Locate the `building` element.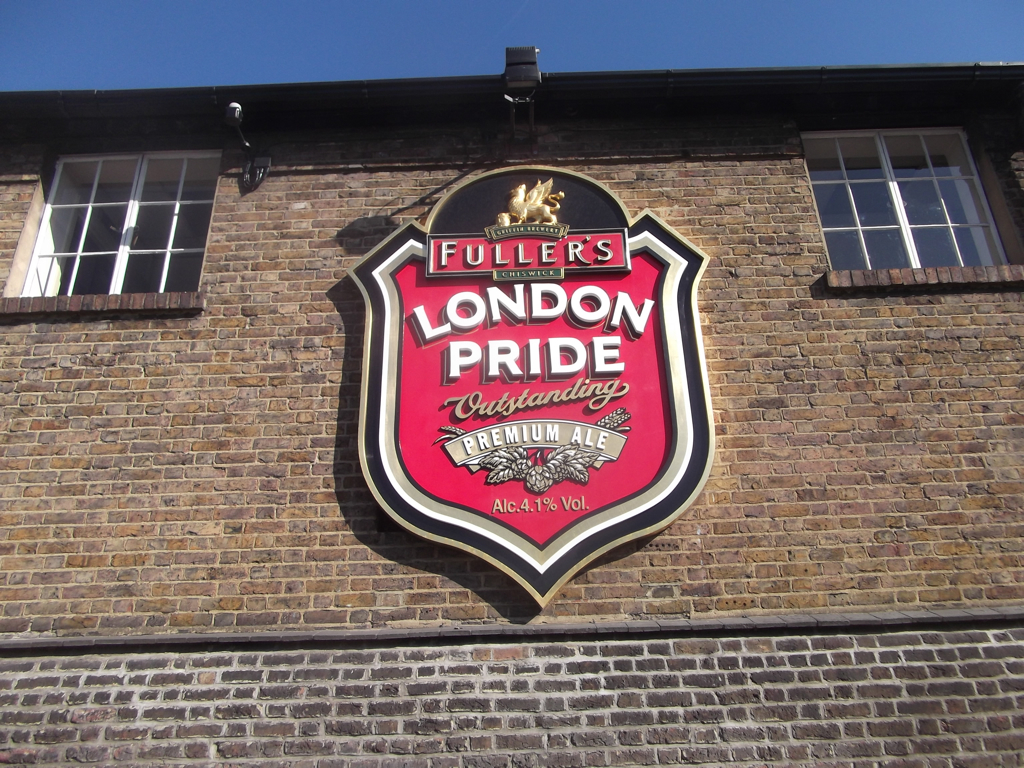
Element bbox: (x1=0, y1=59, x2=1023, y2=767).
